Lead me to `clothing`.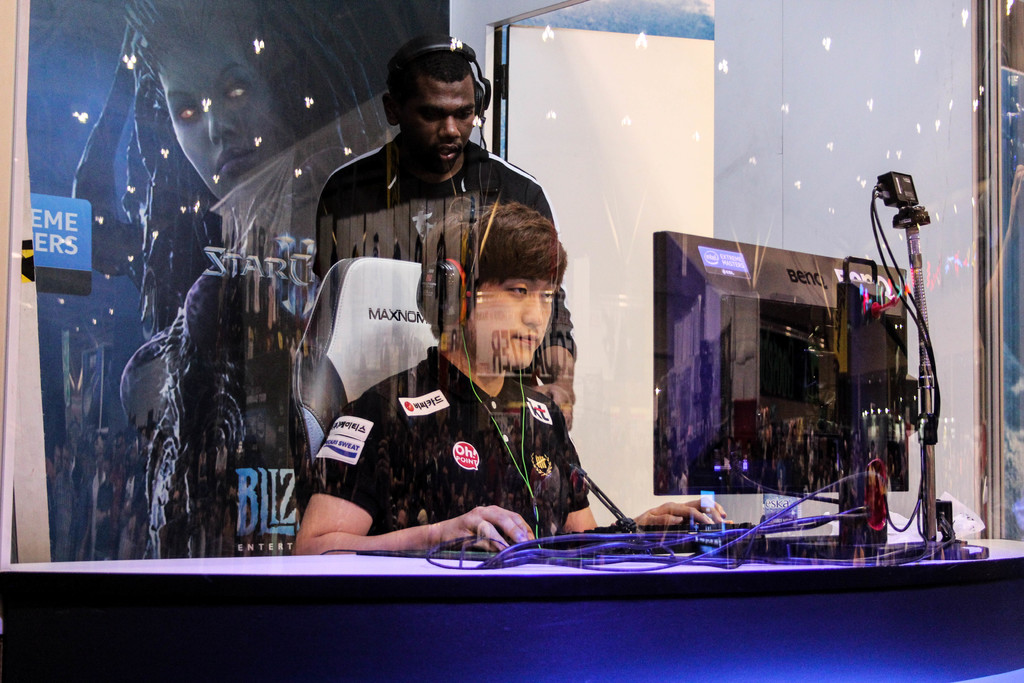
Lead to detection(305, 347, 591, 548).
